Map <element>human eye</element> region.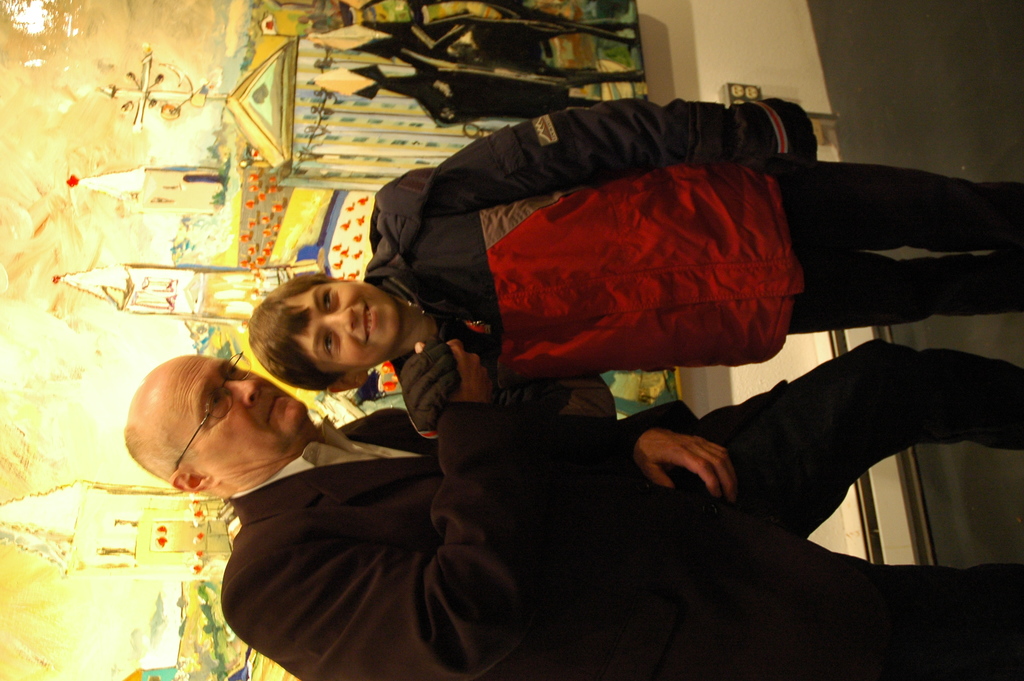
Mapped to (207, 391, 223, 418).
